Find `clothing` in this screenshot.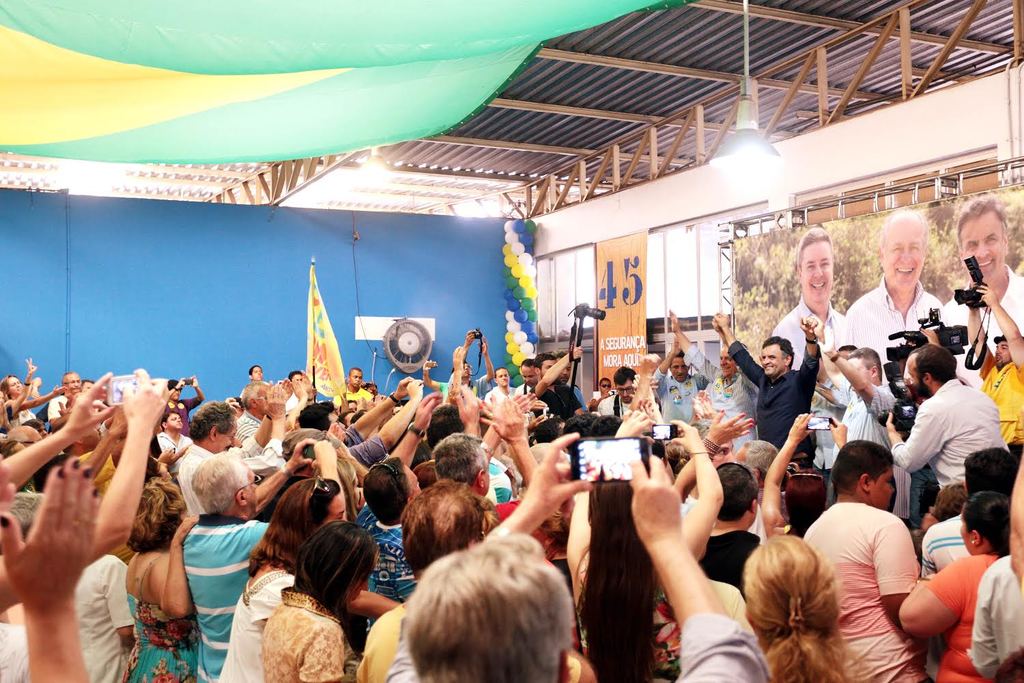
The bounding box for `clothing` is x1=908, y1=371, x2=1002, y2=512.
